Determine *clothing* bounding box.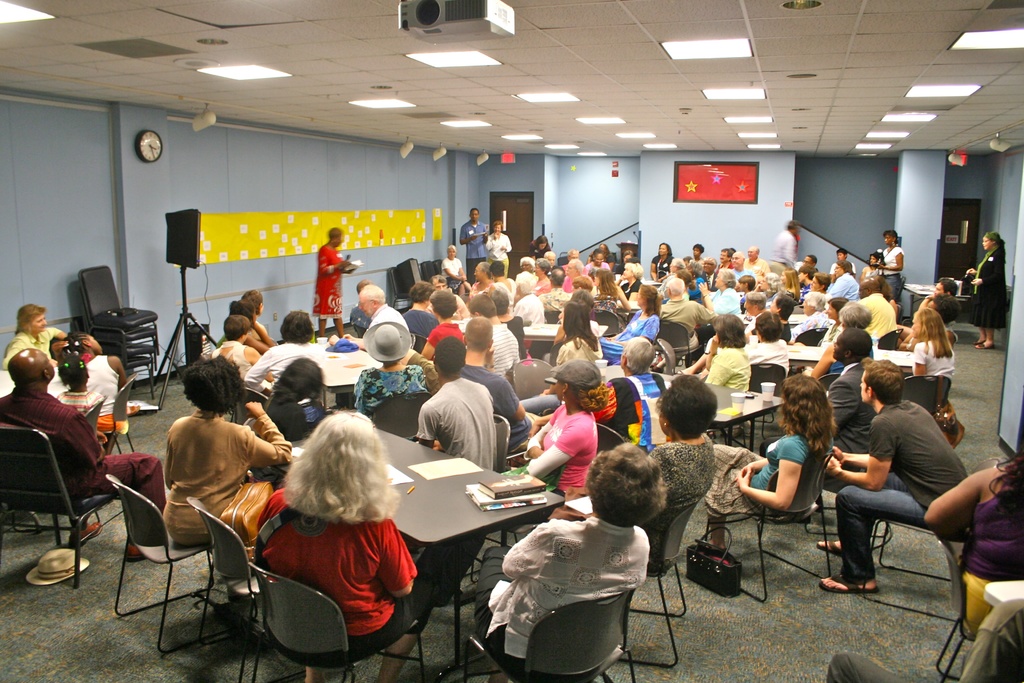
Determined: (881, 243, 905, 300).
